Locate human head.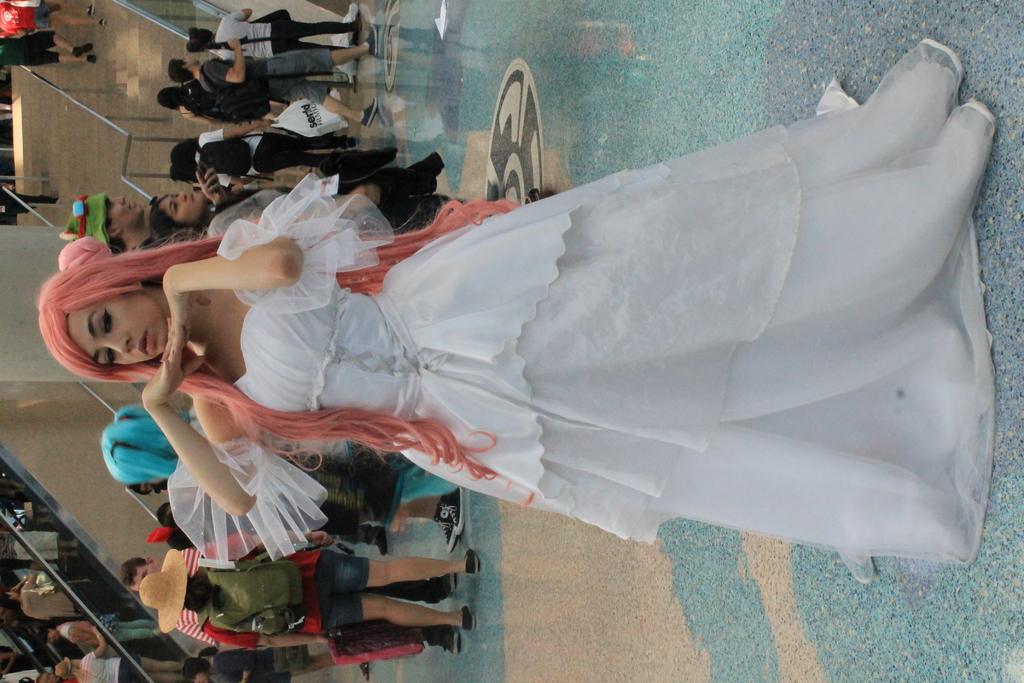
Bounding box: [30,229,167,393].
